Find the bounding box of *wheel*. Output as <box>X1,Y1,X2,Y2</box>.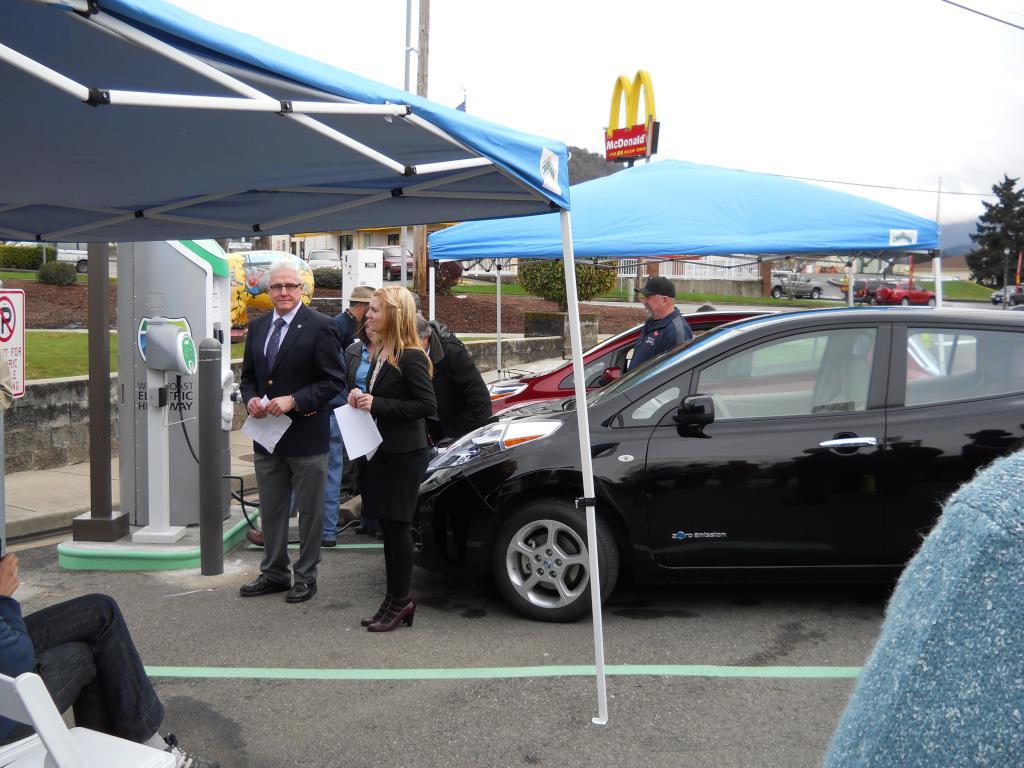
<box>928,298,936,307</box>.
